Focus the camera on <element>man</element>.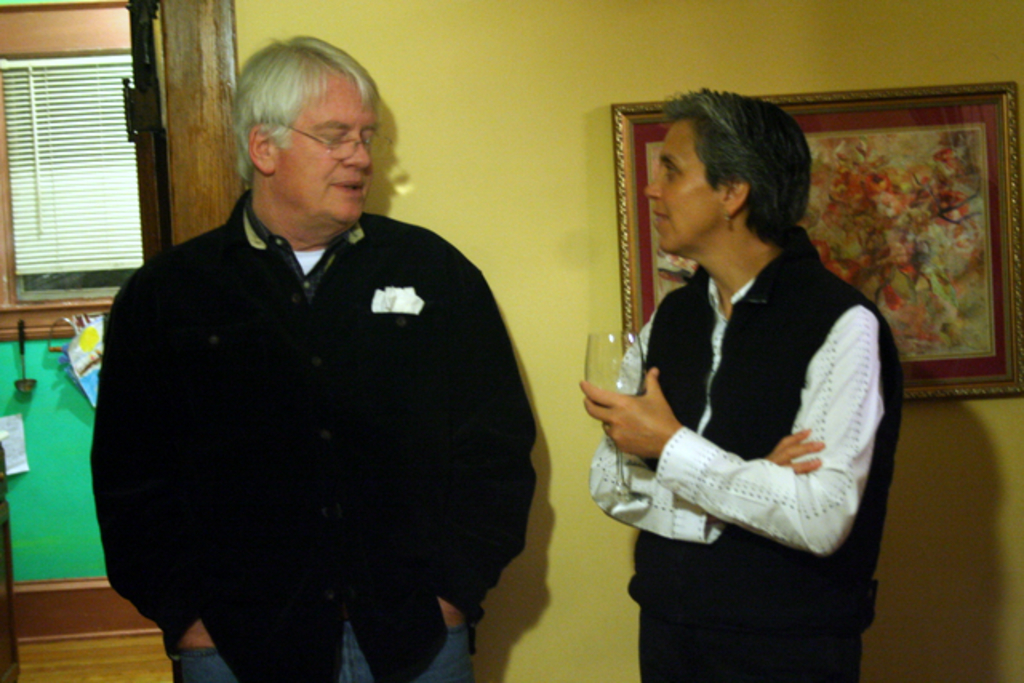
Focus region: (88, 34, 534, 681).
